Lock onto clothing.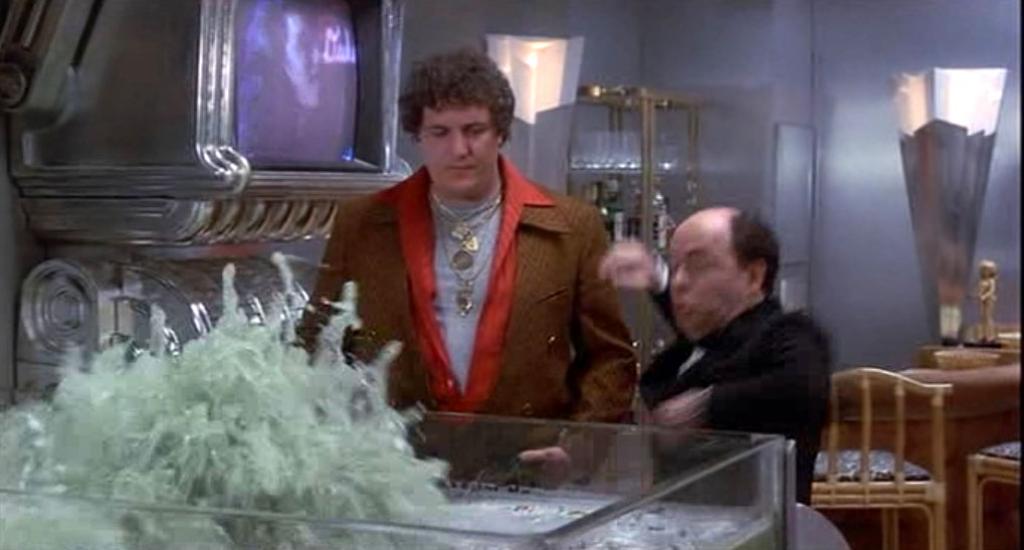
Locked: (643, 290, 839, 504).
